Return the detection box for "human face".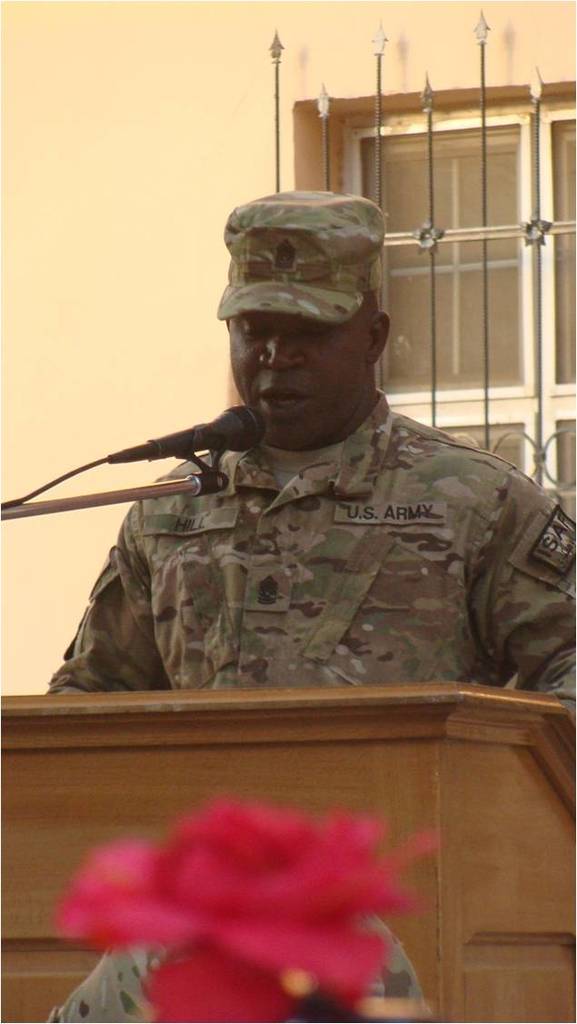
<bbox>224, 306, 381, 433</bbox>.
